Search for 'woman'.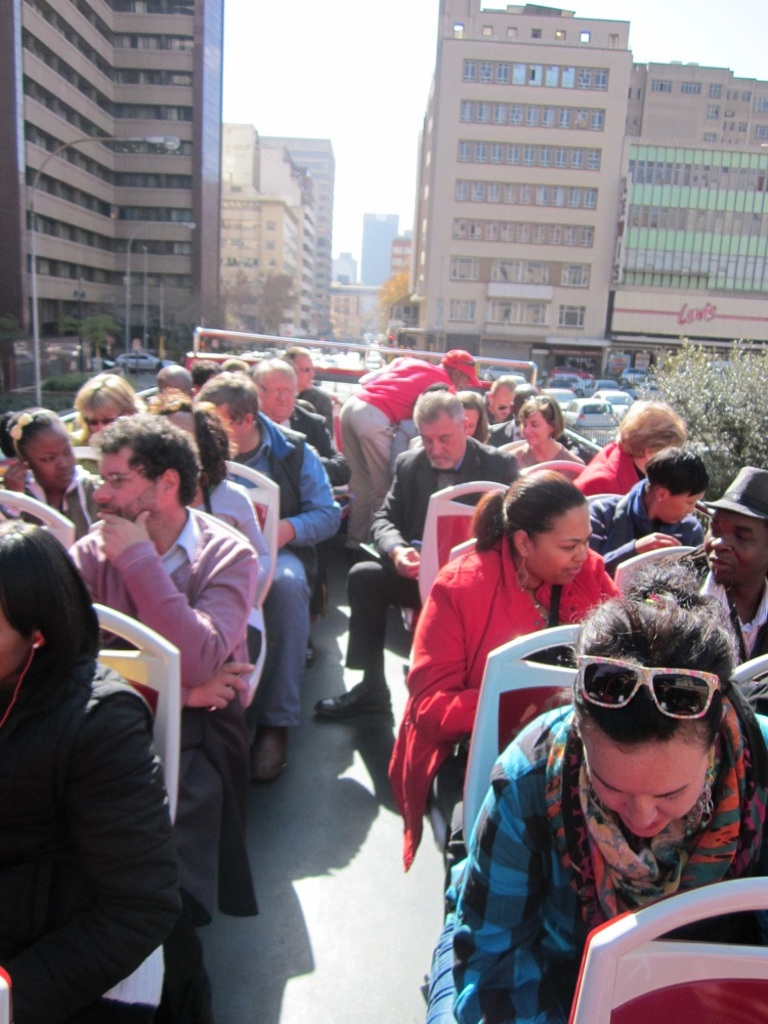
Found at [left=584, top=440, right=710, bottom=561].
